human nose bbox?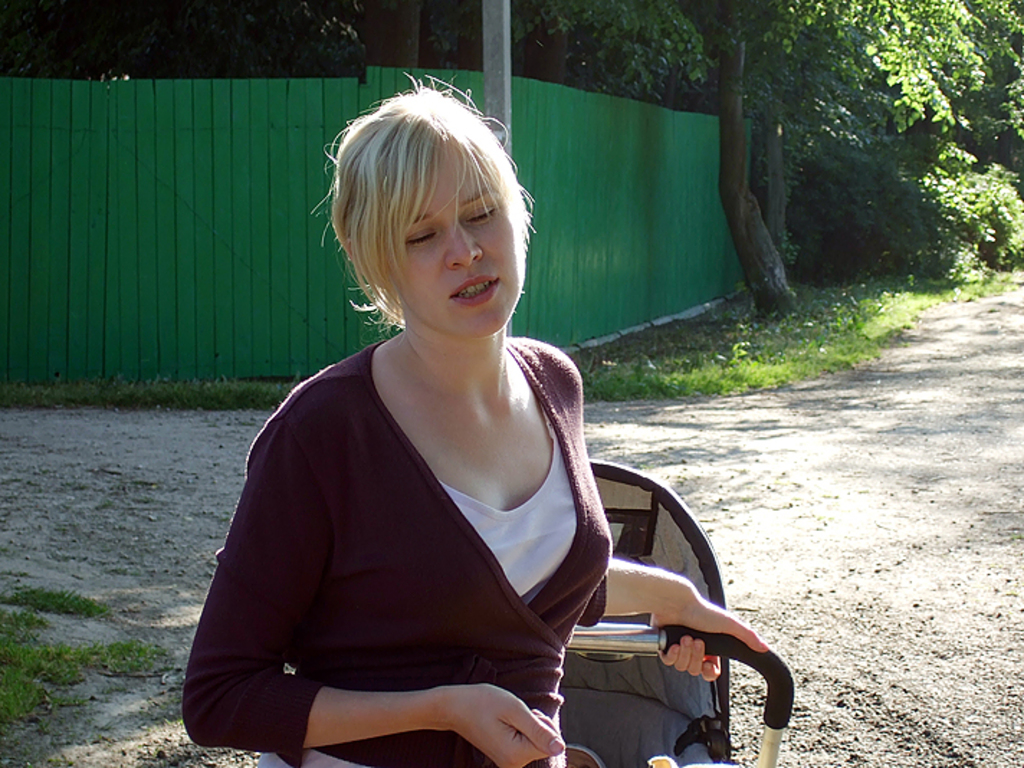
box=[443, 221, 486, 268]
